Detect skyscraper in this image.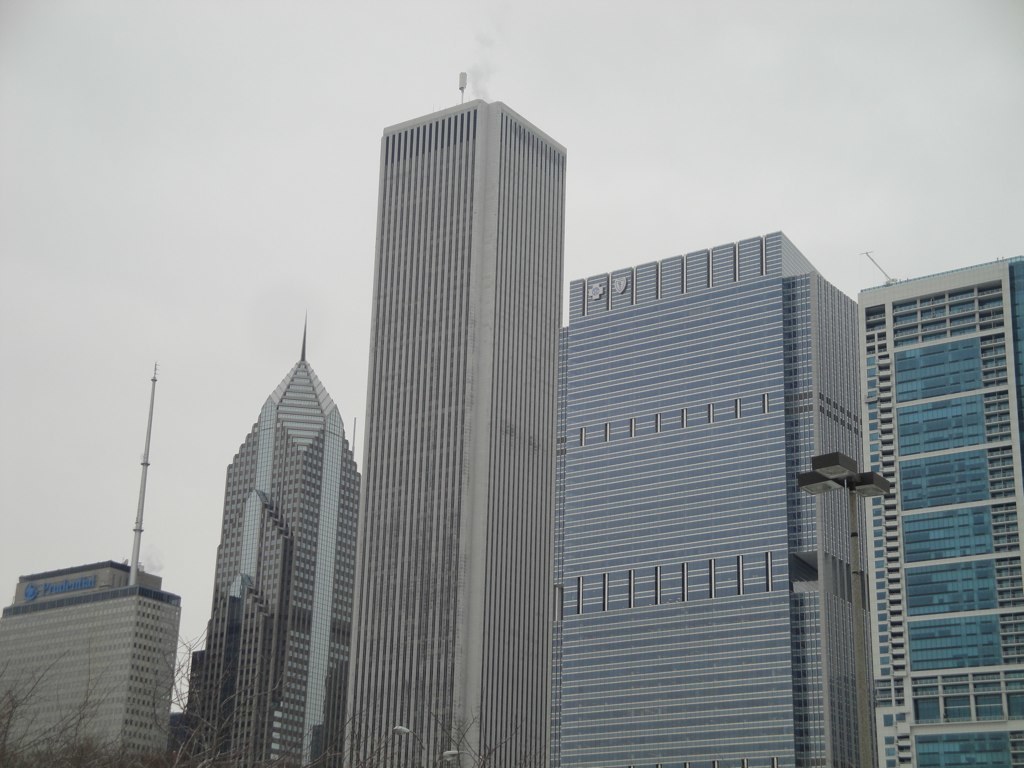
Detection: <region>324, 46, 601, 748</region>.
